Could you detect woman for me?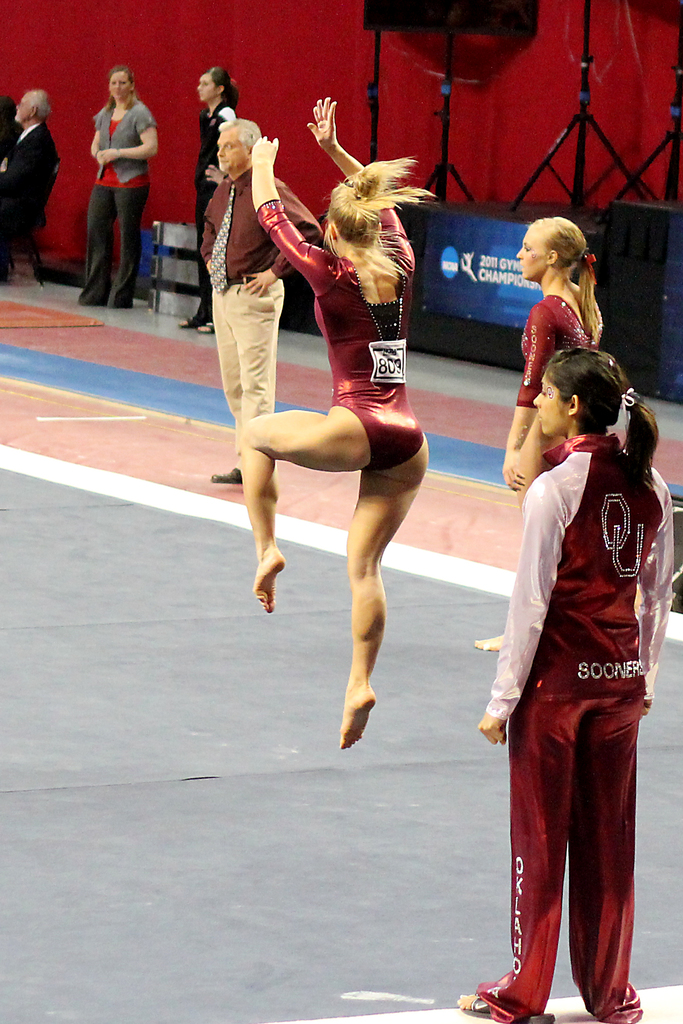
Detection result: x1=72, y1=63, x2=160, y2=310.
